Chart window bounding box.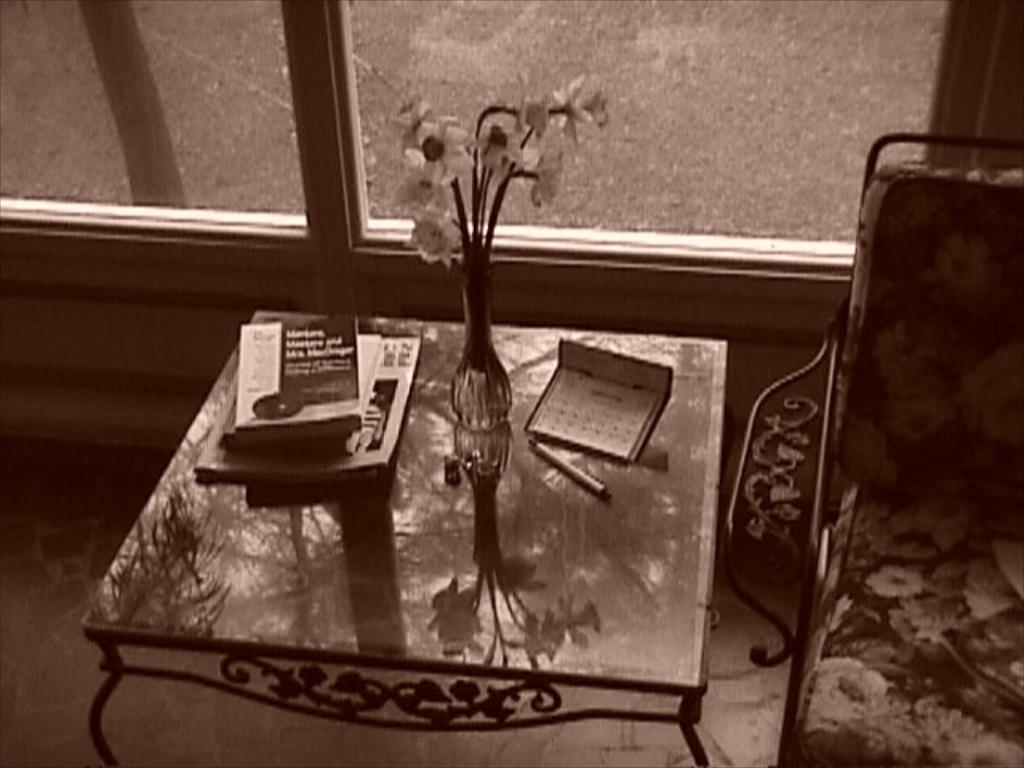
Charted: Rect(341, 13, 1002, 234).
